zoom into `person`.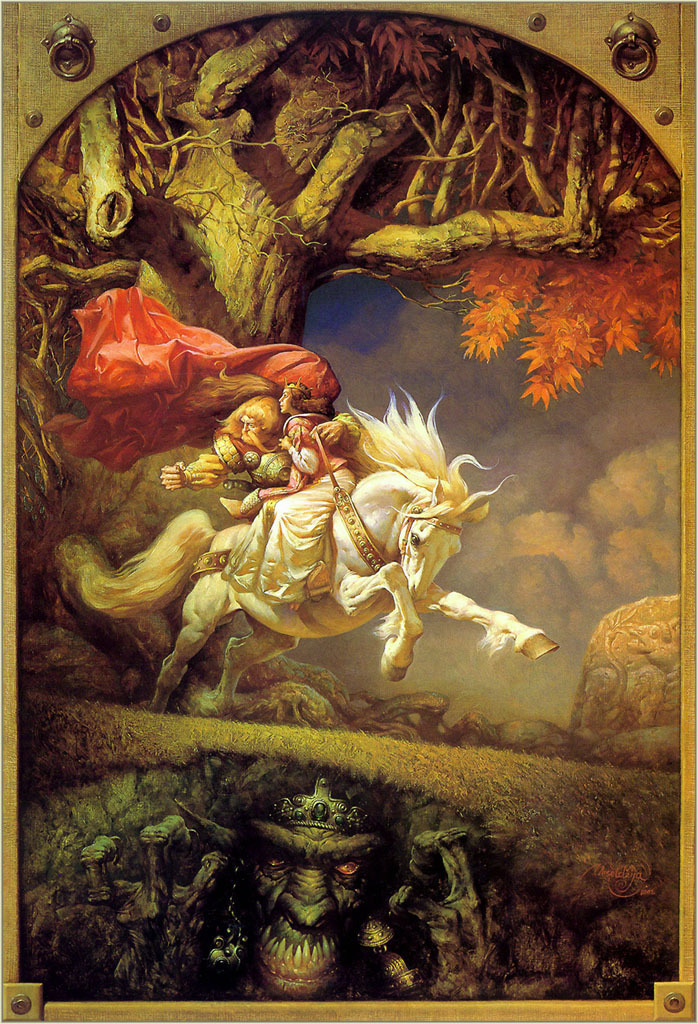
Zoom target: (left=217, top=379, right=357, bottom=602).
